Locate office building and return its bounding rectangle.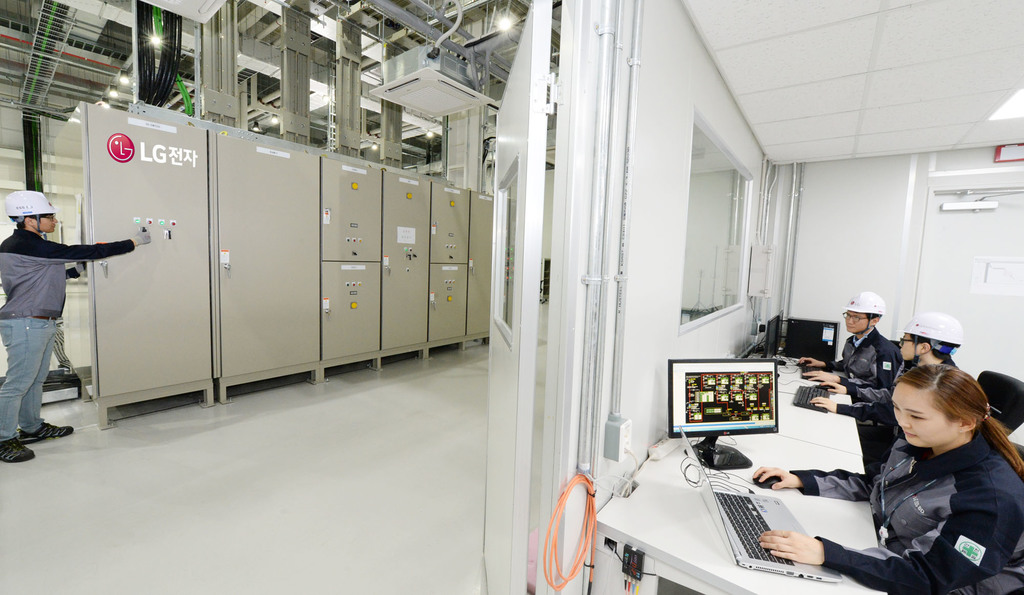
box=[0, 33, 998, 594].
